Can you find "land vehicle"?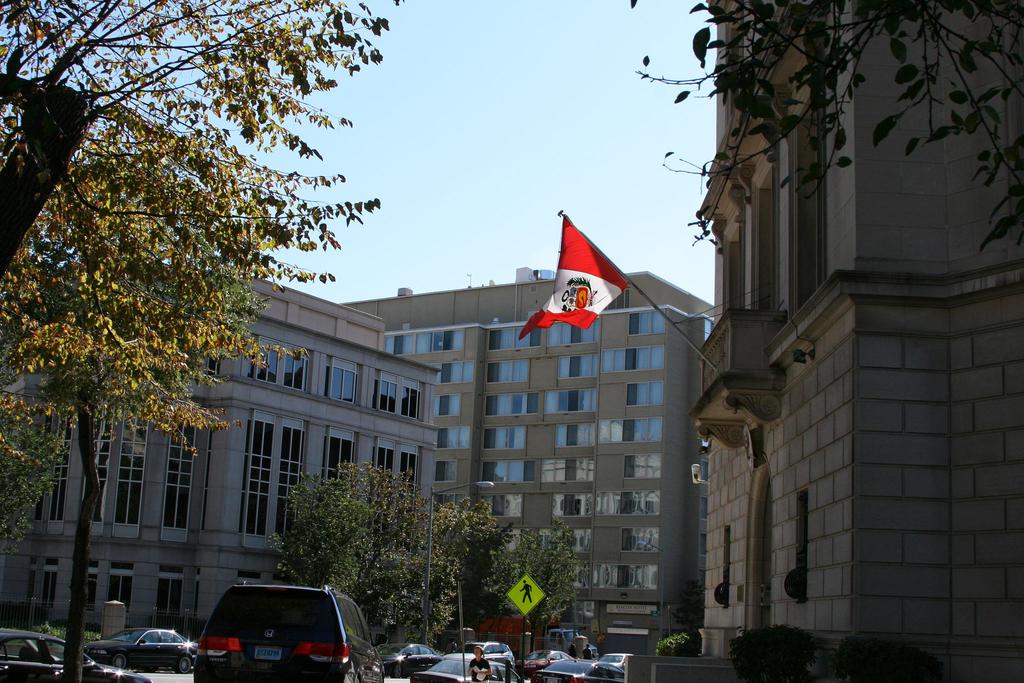
Yes, bounding box: [x1=81, y1=625, x2=200, y2=675].
